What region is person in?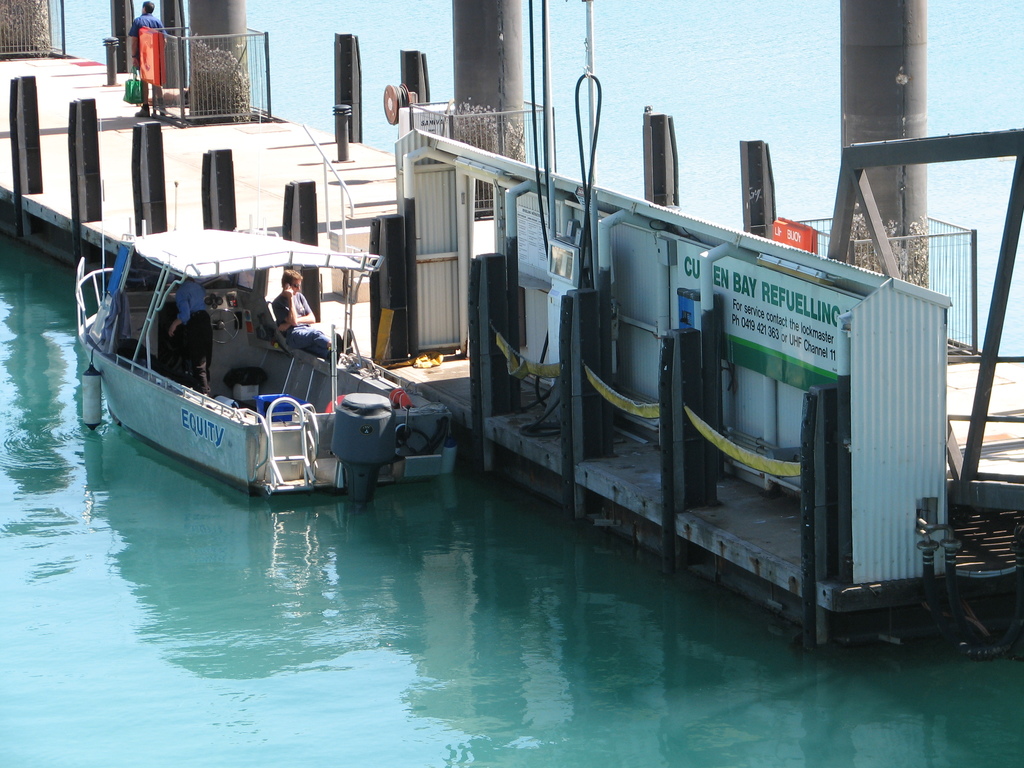
select_region(128, 0, 168, 115).
